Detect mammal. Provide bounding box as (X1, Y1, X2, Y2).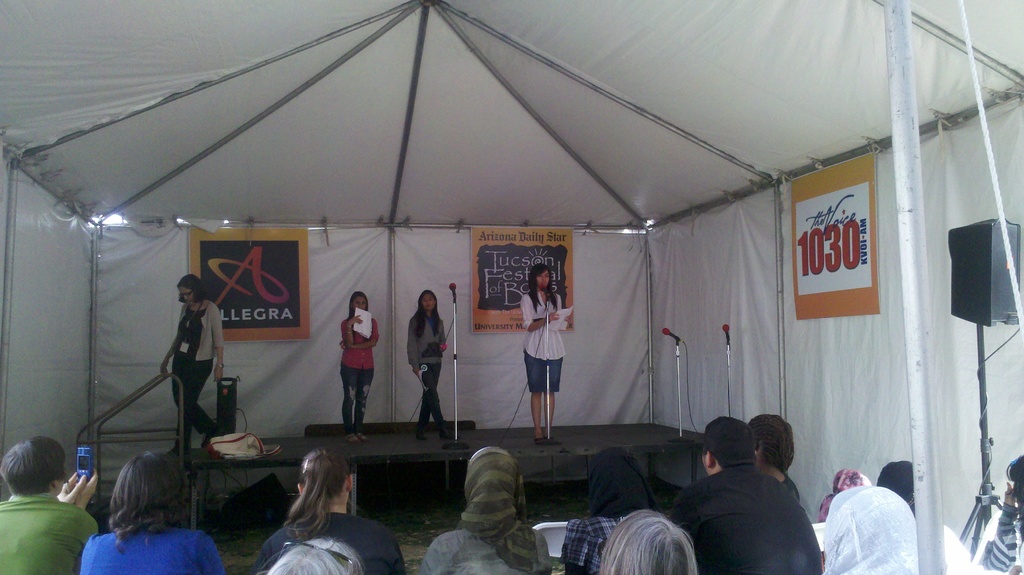
(0, 436, 99, 574).
